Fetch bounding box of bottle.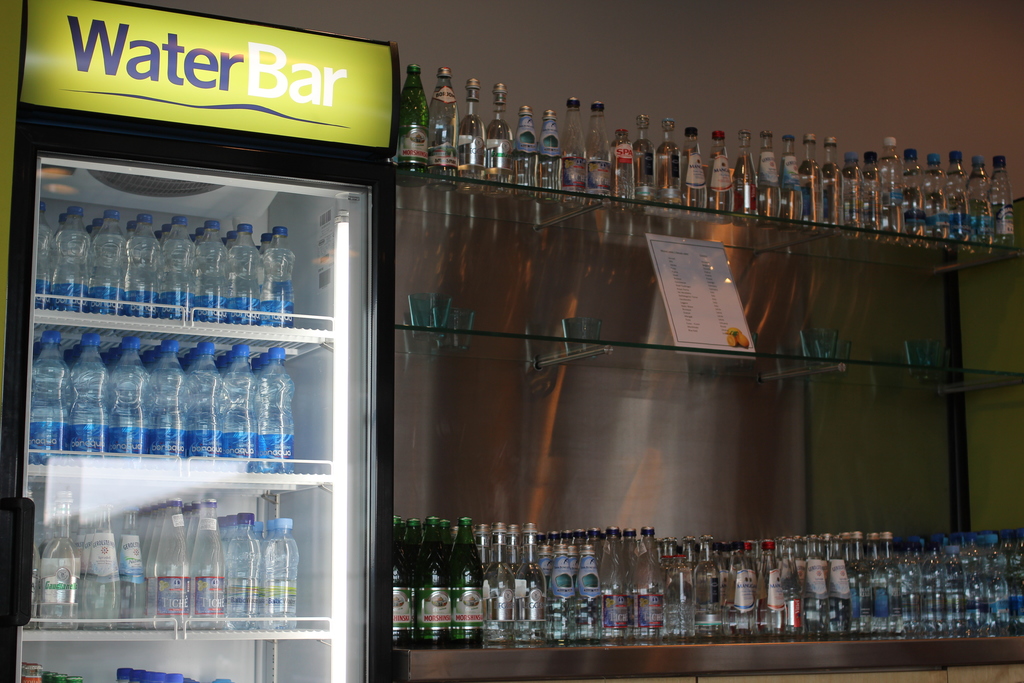
Bbox: detection(988, 153, 1014, 247).
